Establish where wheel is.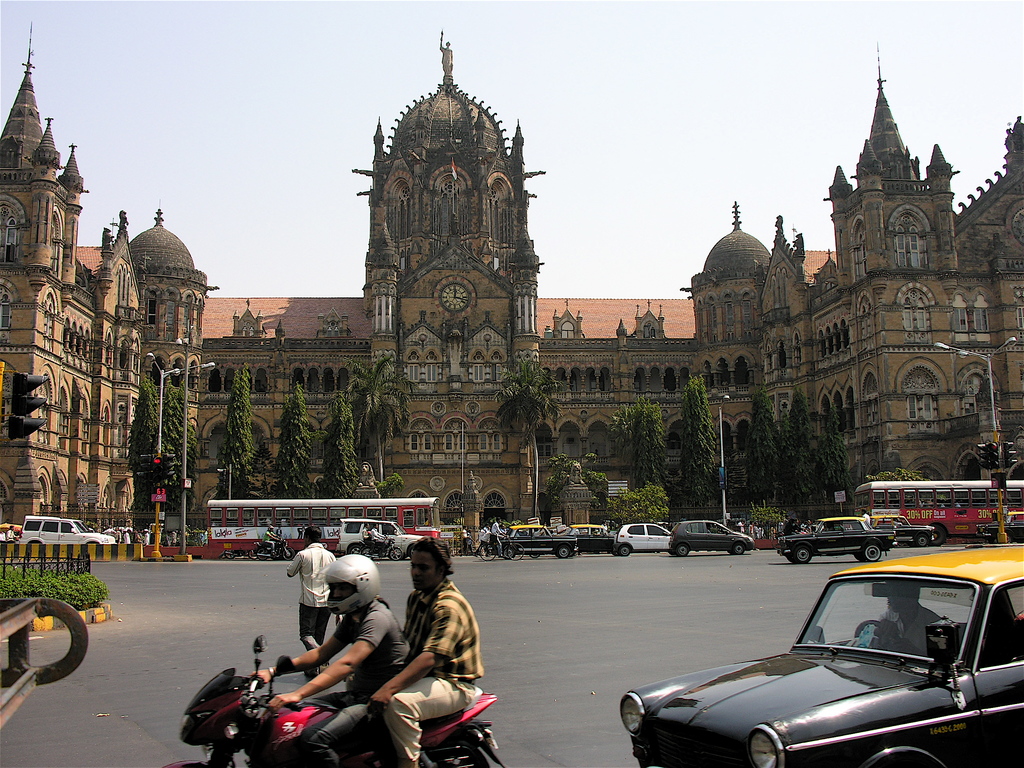
Established at x1=865 y1=543 x2=881 y2=561.
